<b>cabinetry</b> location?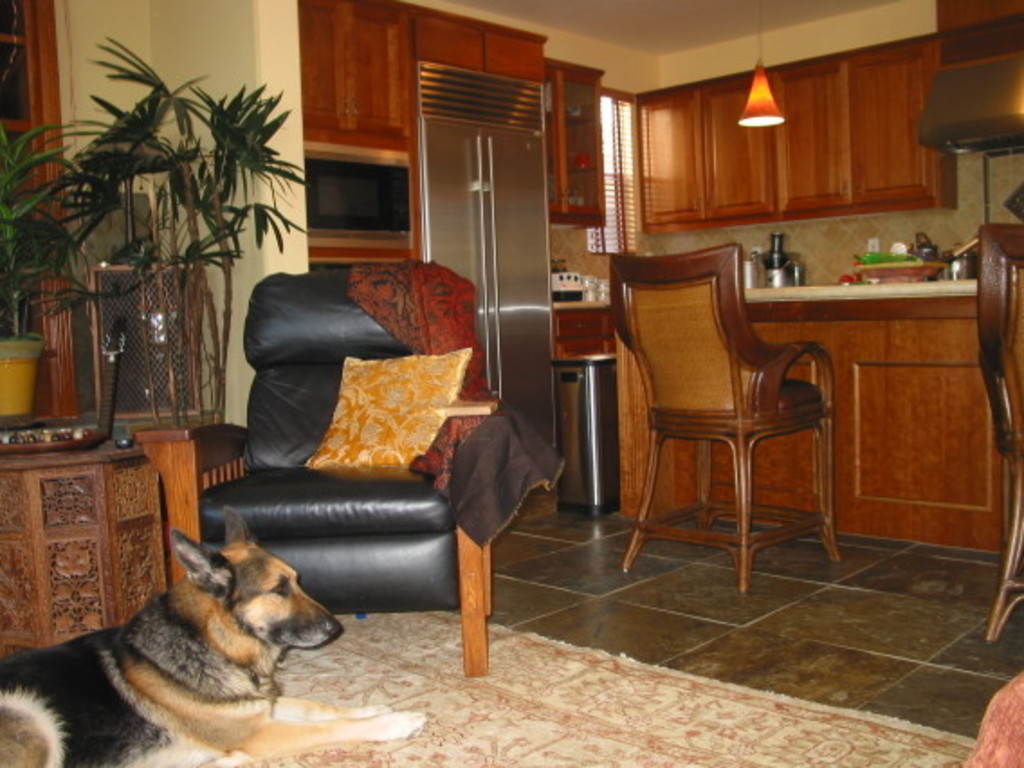
274 0 548 160
